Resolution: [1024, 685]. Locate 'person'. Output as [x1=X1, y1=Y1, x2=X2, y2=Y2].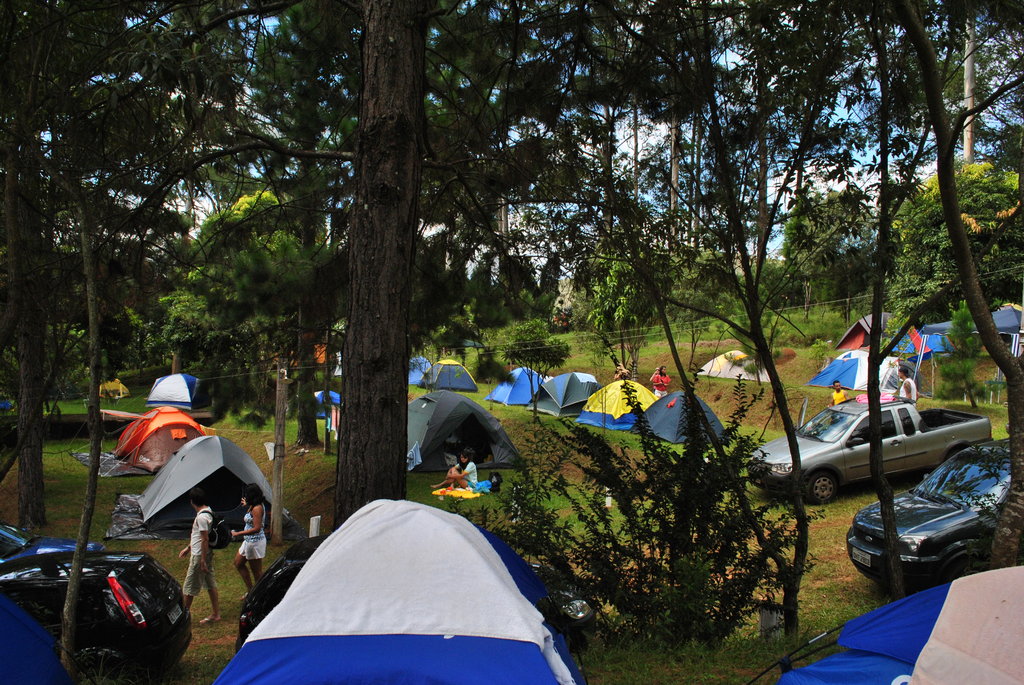
[x1=181, y1=487, x2=221, y2=621].
